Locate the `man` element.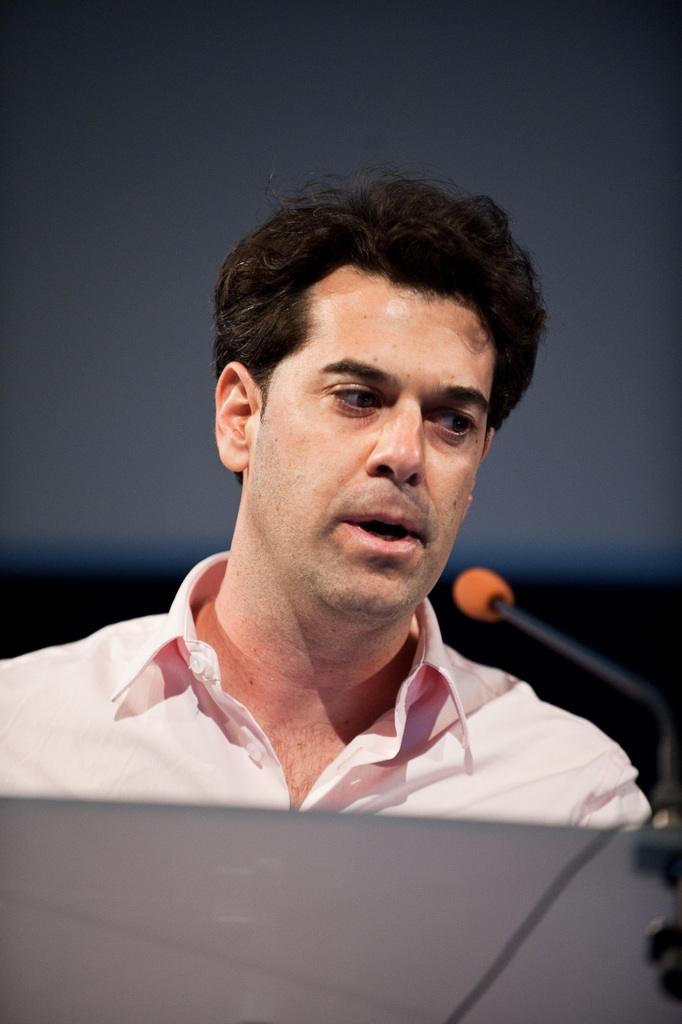
Element bbox: BBox(0, 164, 665, 834).
